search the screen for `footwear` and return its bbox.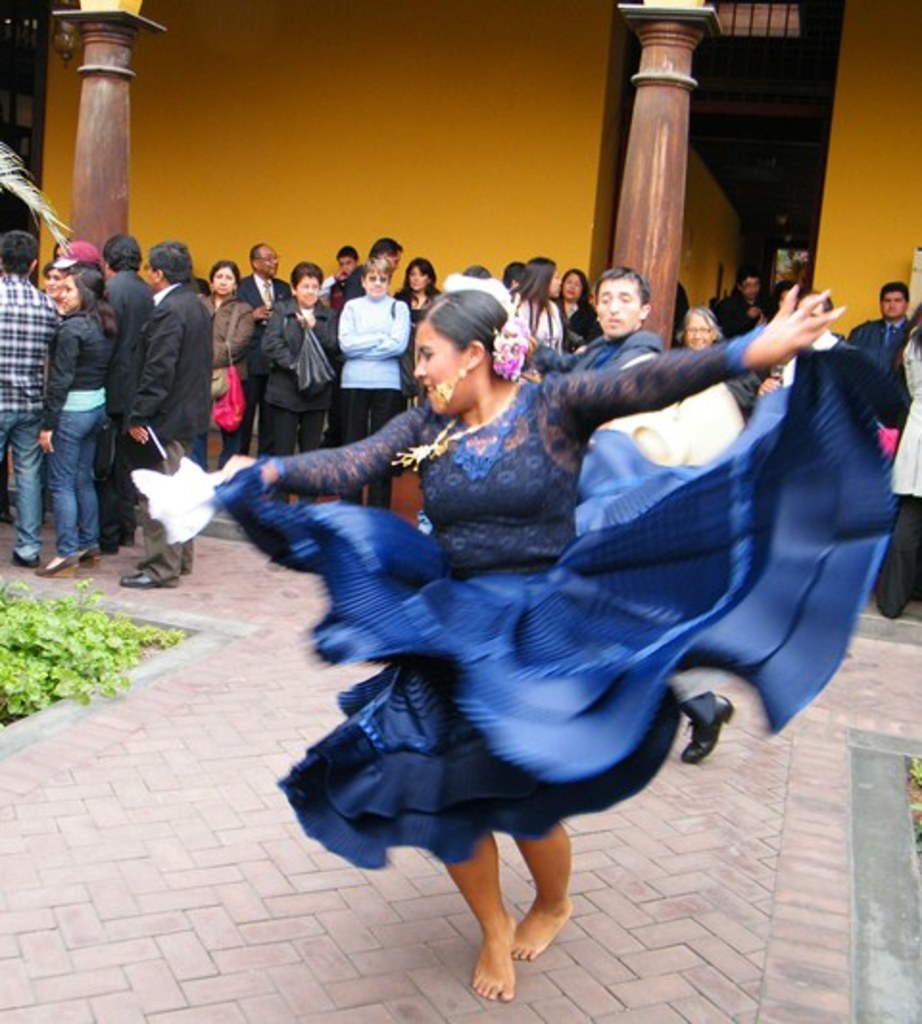
Found: Rect(6, 549, 38, 574).
